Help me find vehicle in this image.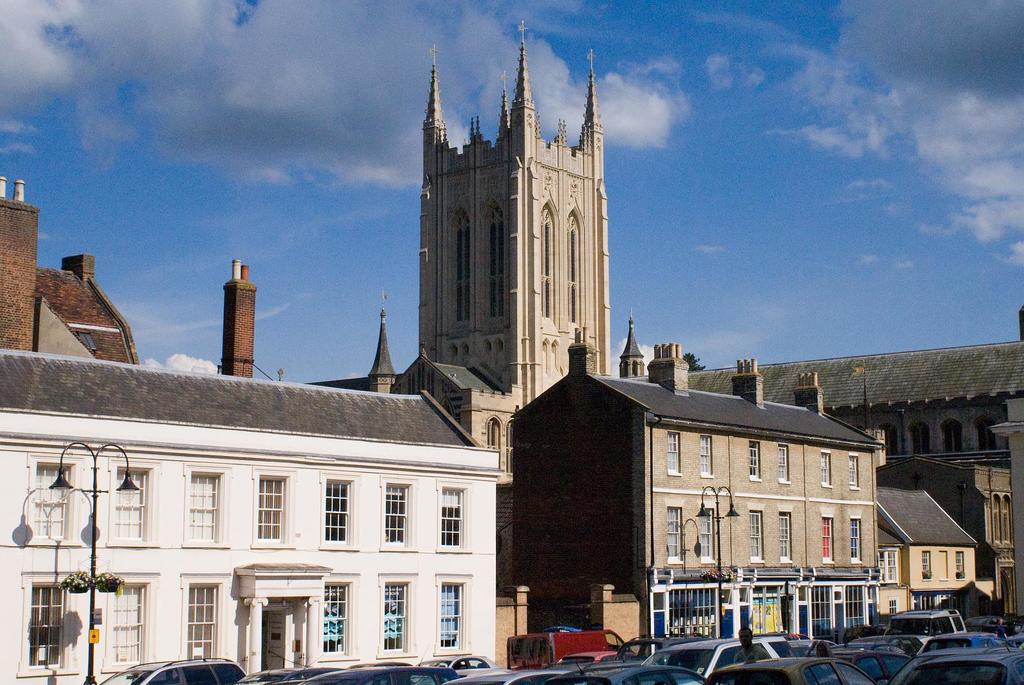
Found it: select_region(561, 652, 622, 665).
